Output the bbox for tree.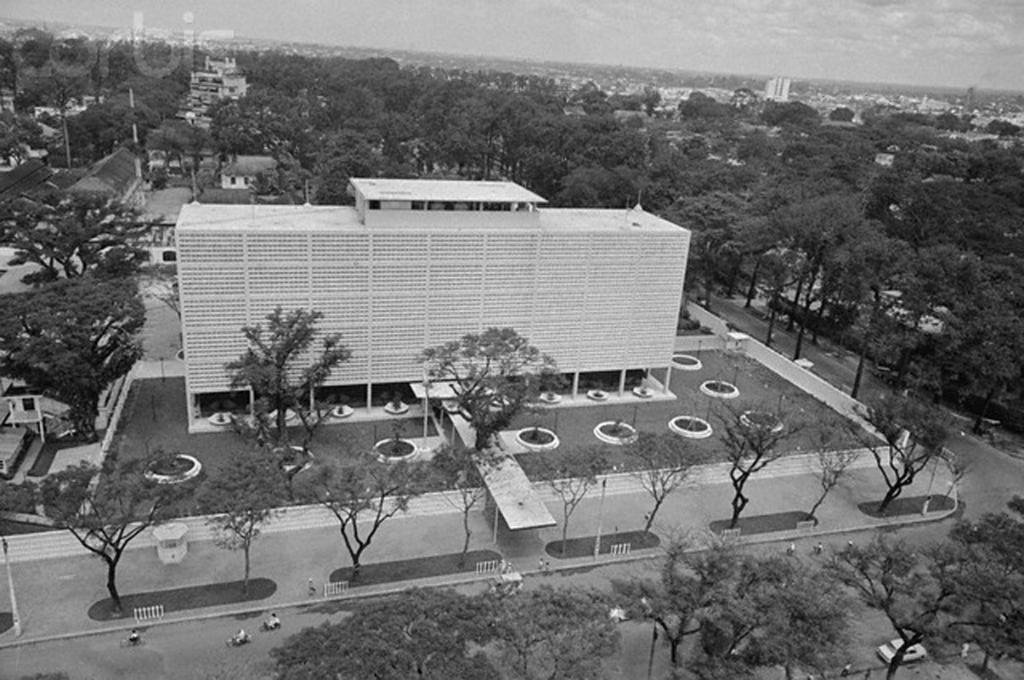
left=408, top=326, right=576, bottom=454.
